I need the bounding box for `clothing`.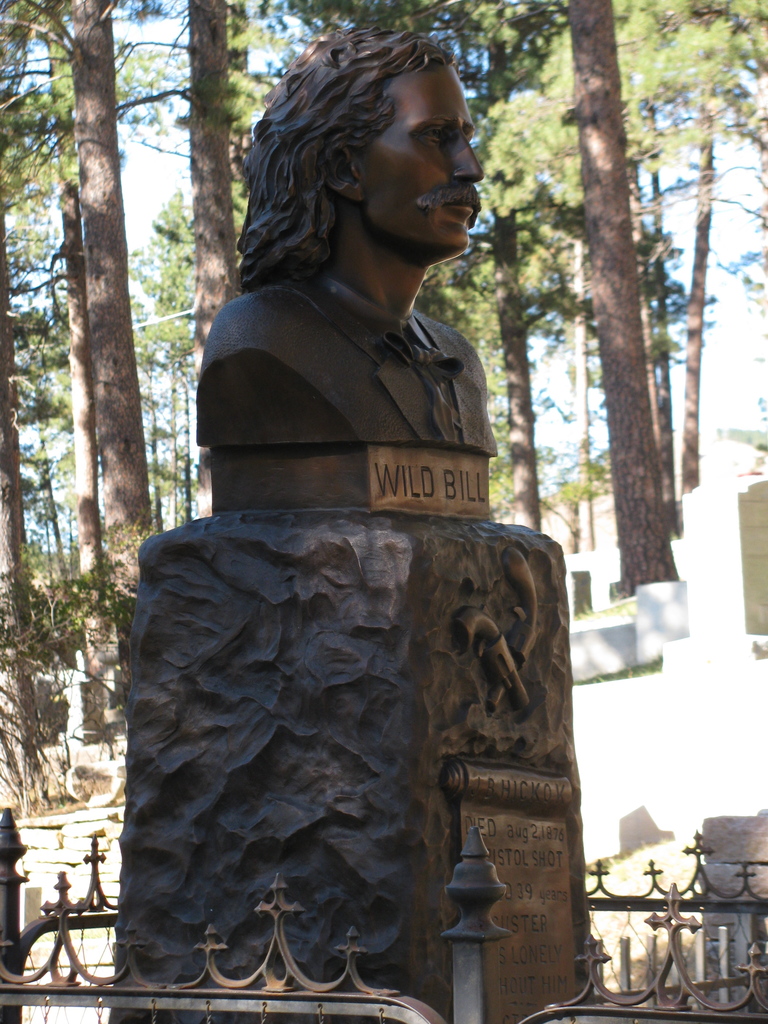
Here it is: left=193, top=262, right=486, bottom=450.
